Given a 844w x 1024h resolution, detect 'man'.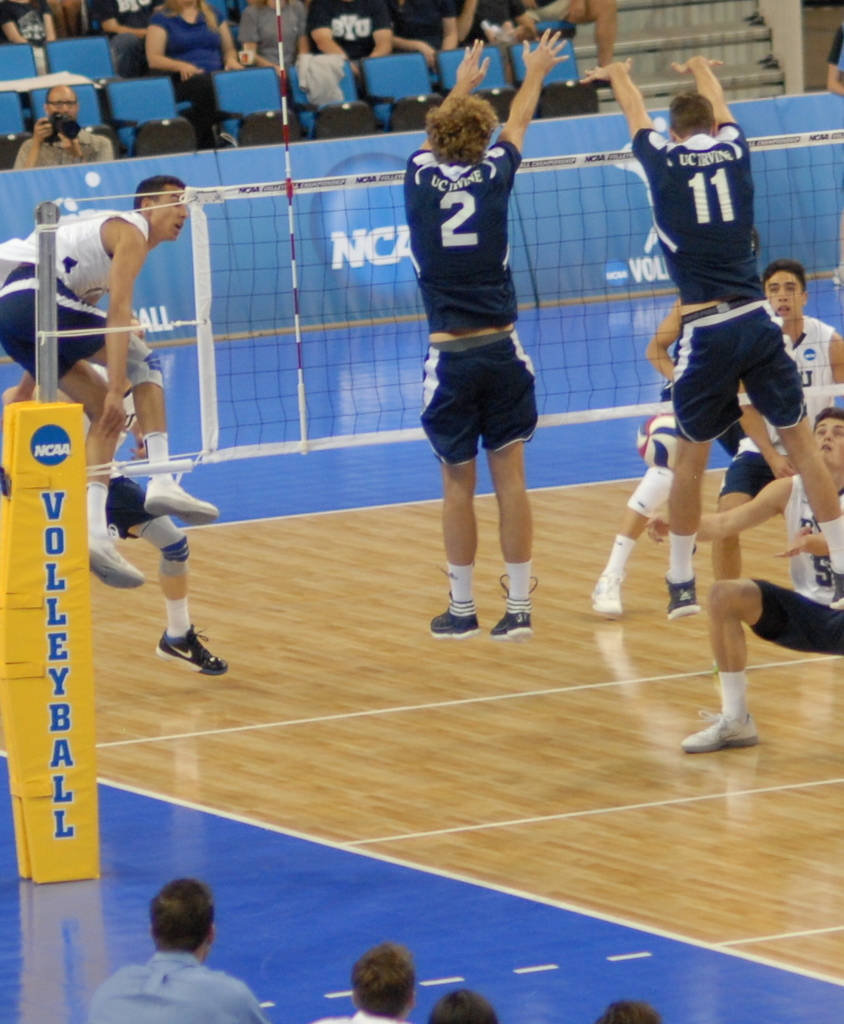
<bbox>90, 877, 267, 1023</bbox>.
